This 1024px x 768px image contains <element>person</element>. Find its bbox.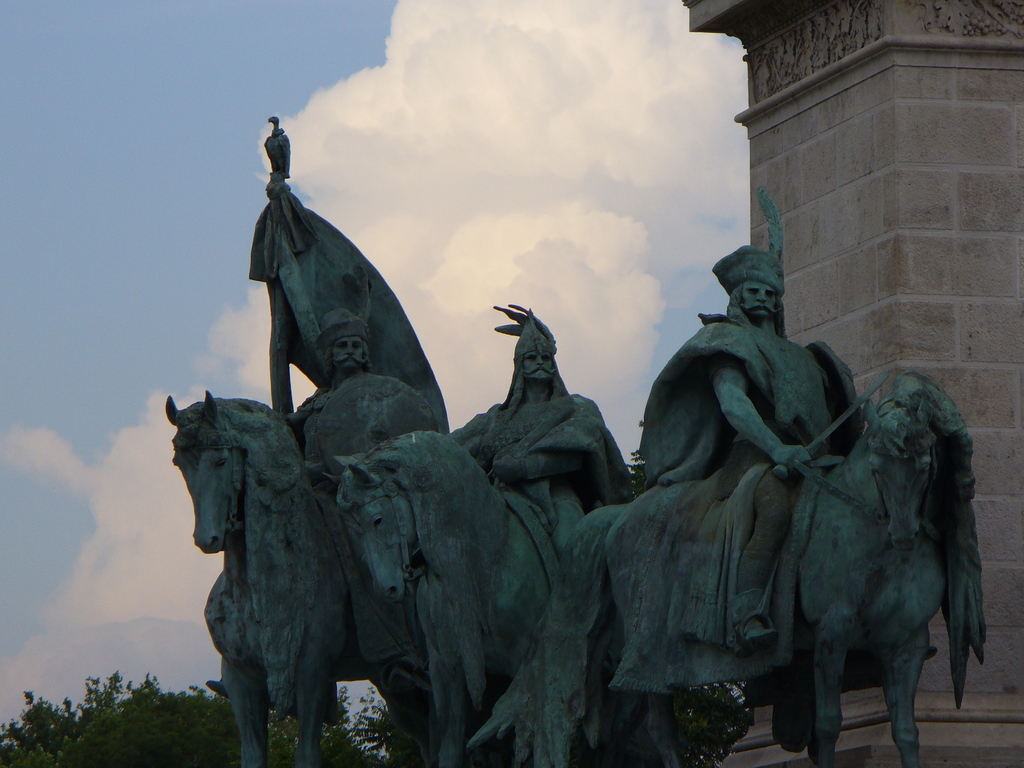
(x1=208, y1=305, x2=440, y2=724).
